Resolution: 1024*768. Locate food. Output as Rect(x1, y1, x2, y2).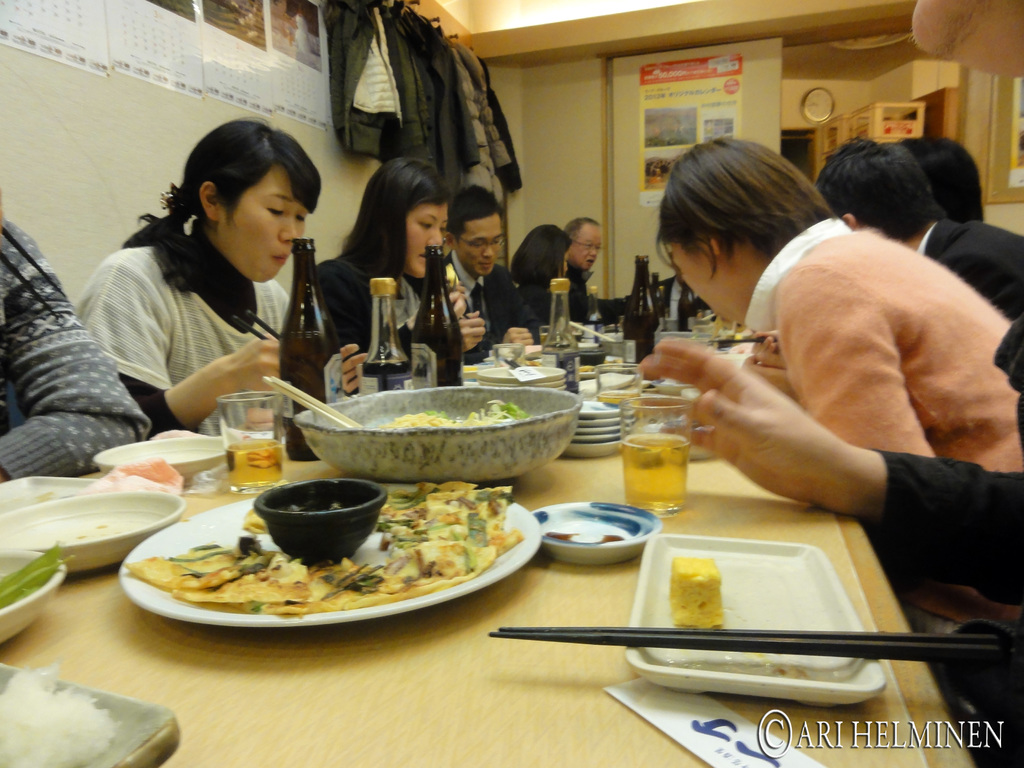
Rect(380, 392, 527, 431).
